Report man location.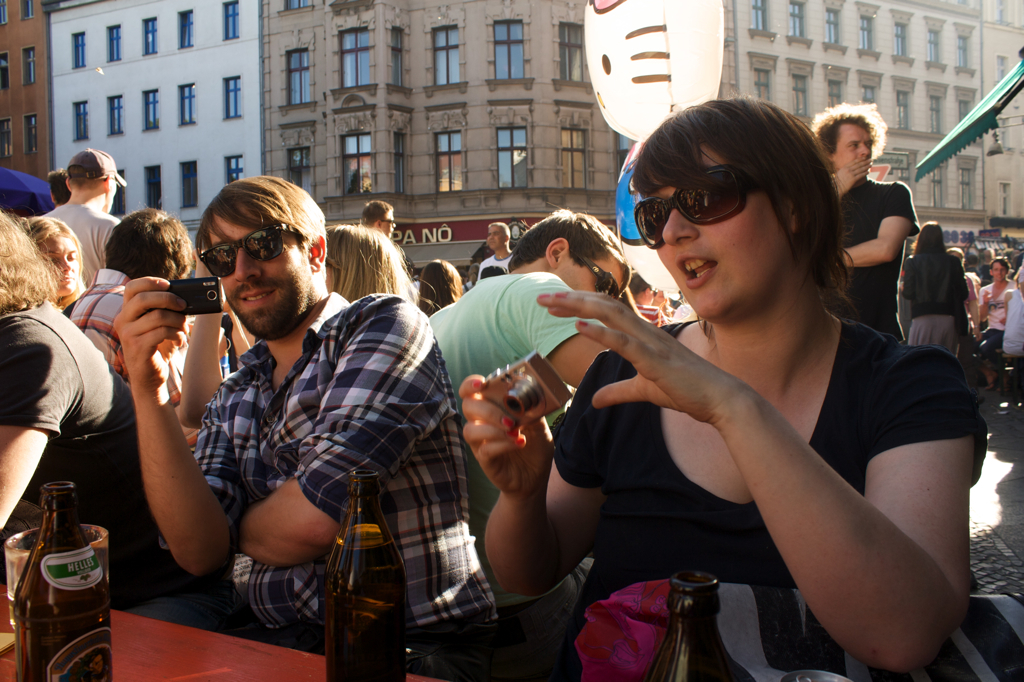
Report: box(350, 92, 943, 673).
